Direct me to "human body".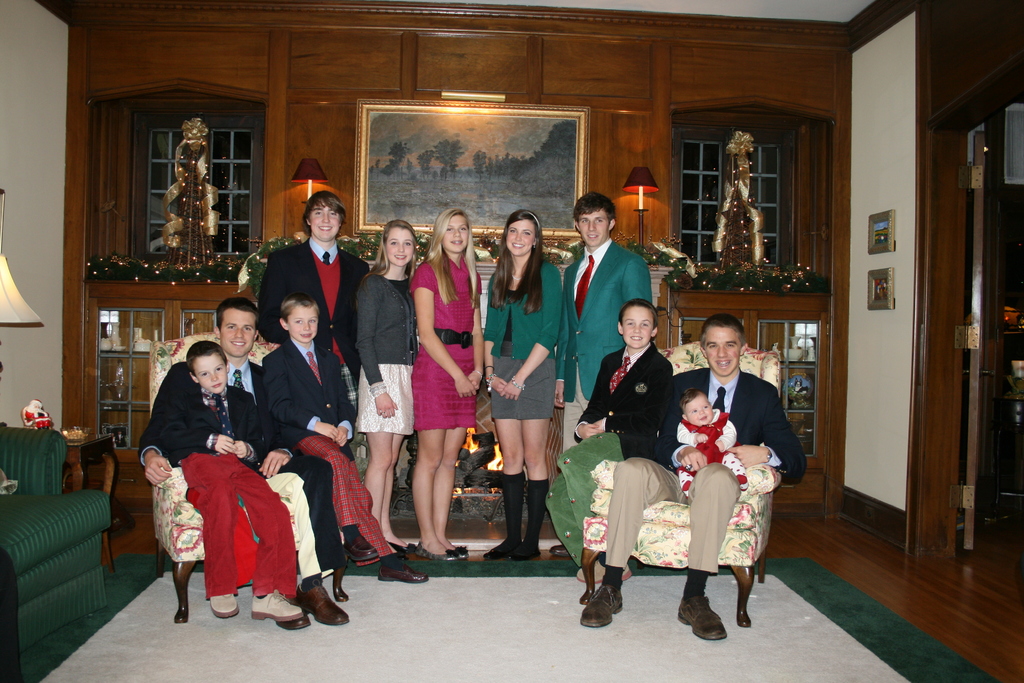
Direction: bbox=(255, 238, 358, 363).
